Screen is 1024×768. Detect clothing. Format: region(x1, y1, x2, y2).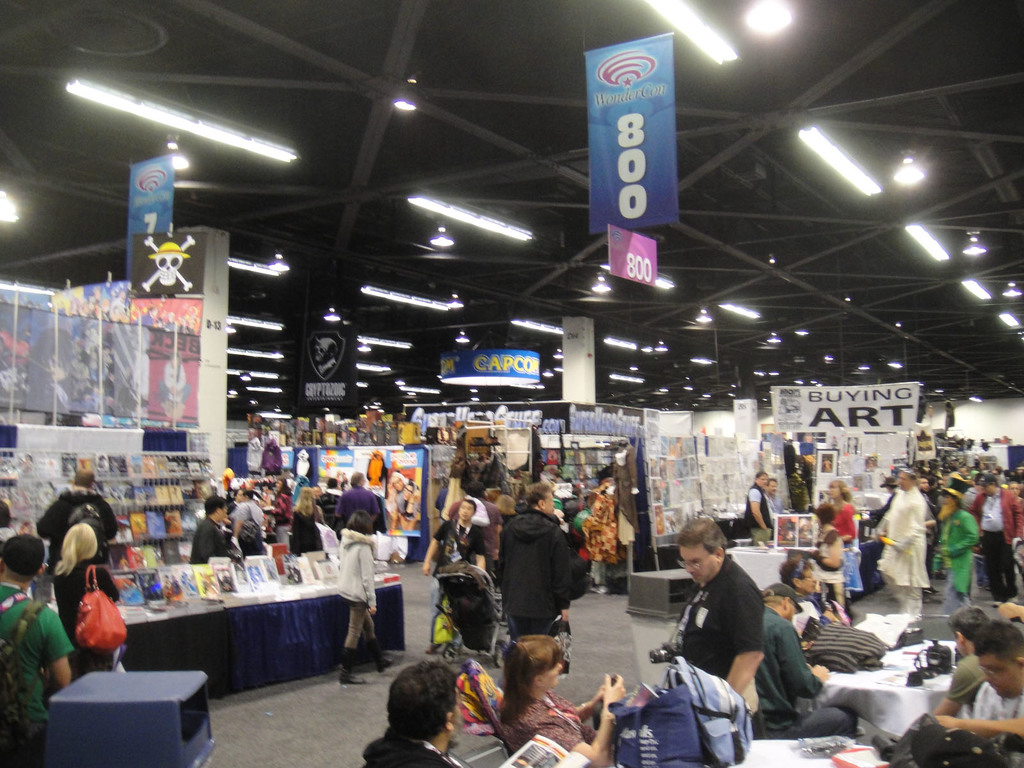
region(335, 524, 386, 648).
